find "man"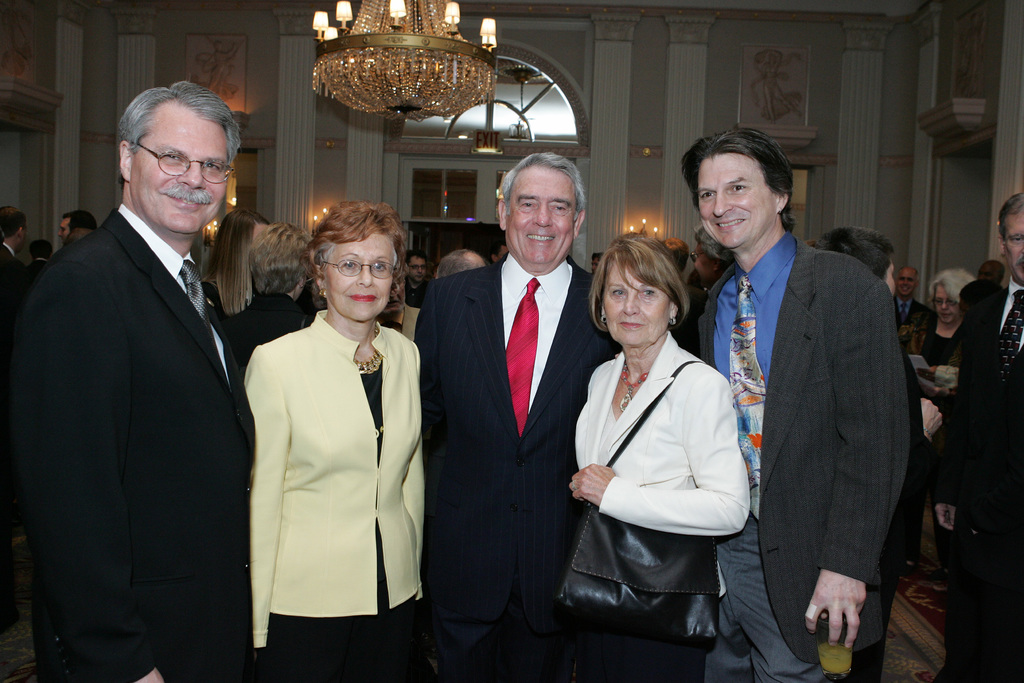
BBox(410, 152, 620, 680)
